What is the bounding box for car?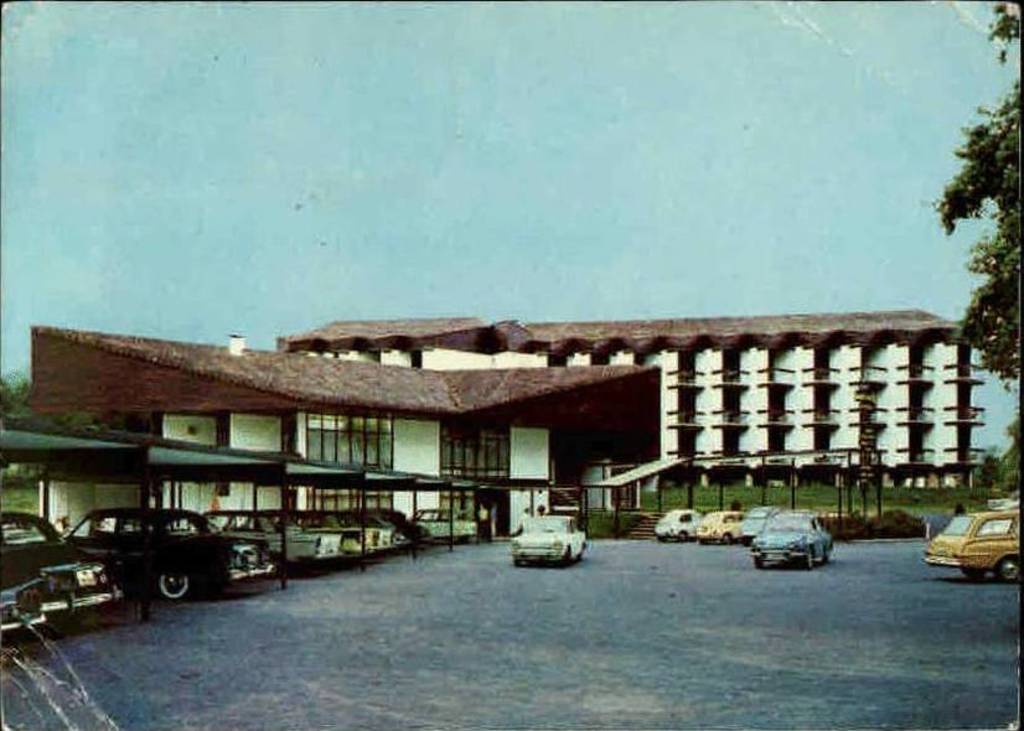
(197, 503, 321, 570).
